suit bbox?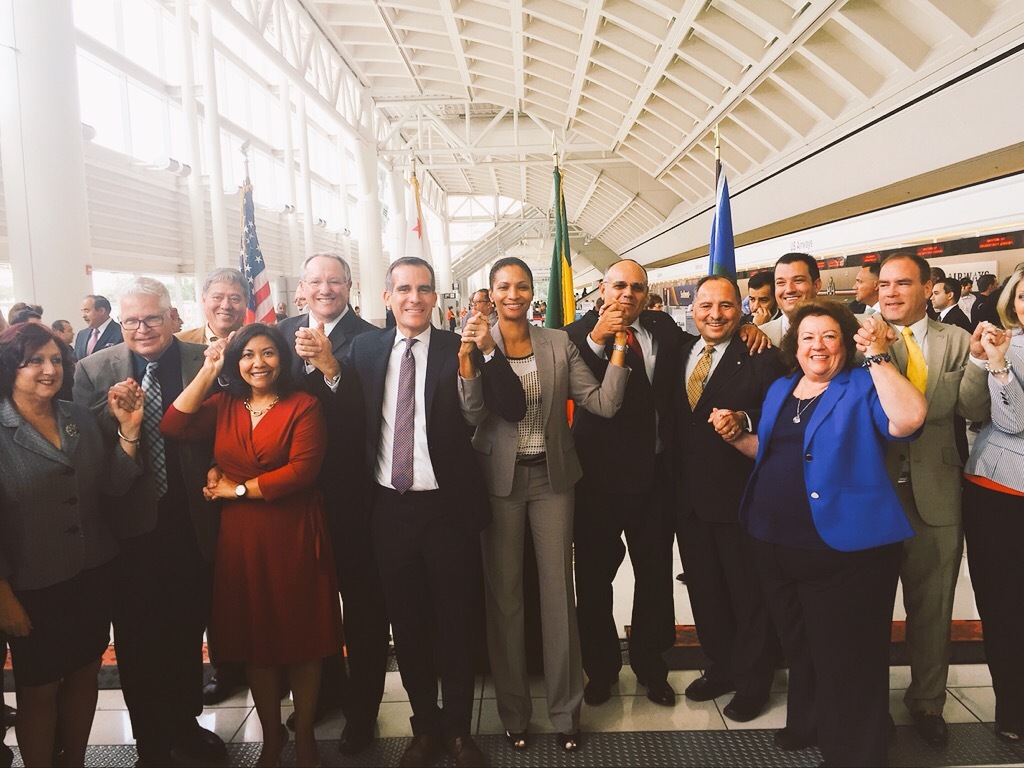
[336, 231, 462, 748]
